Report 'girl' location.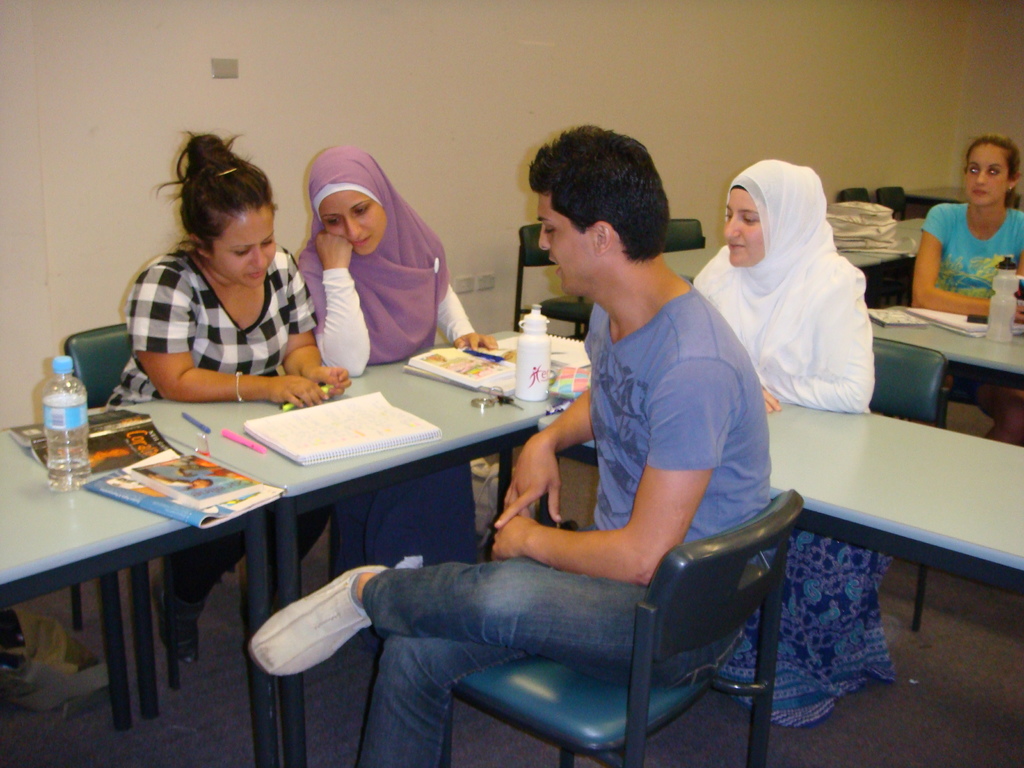
Report: <box>691,159,877,720</box>.
